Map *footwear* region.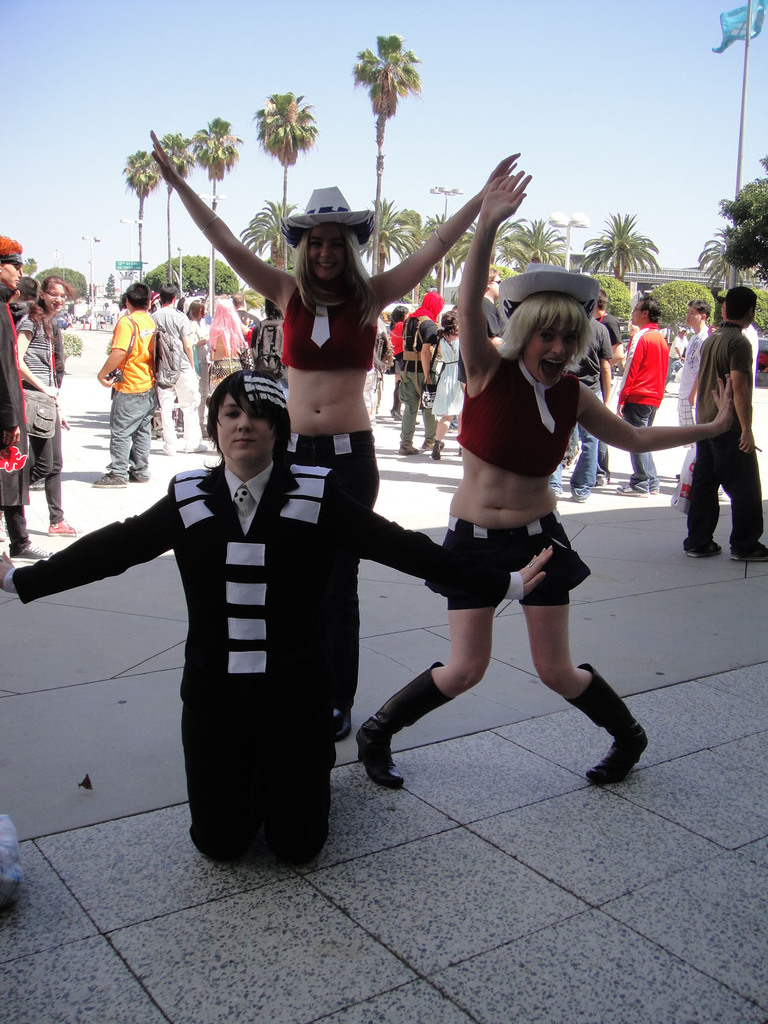
Mapped to Rect(574, 680, 647, 781).
